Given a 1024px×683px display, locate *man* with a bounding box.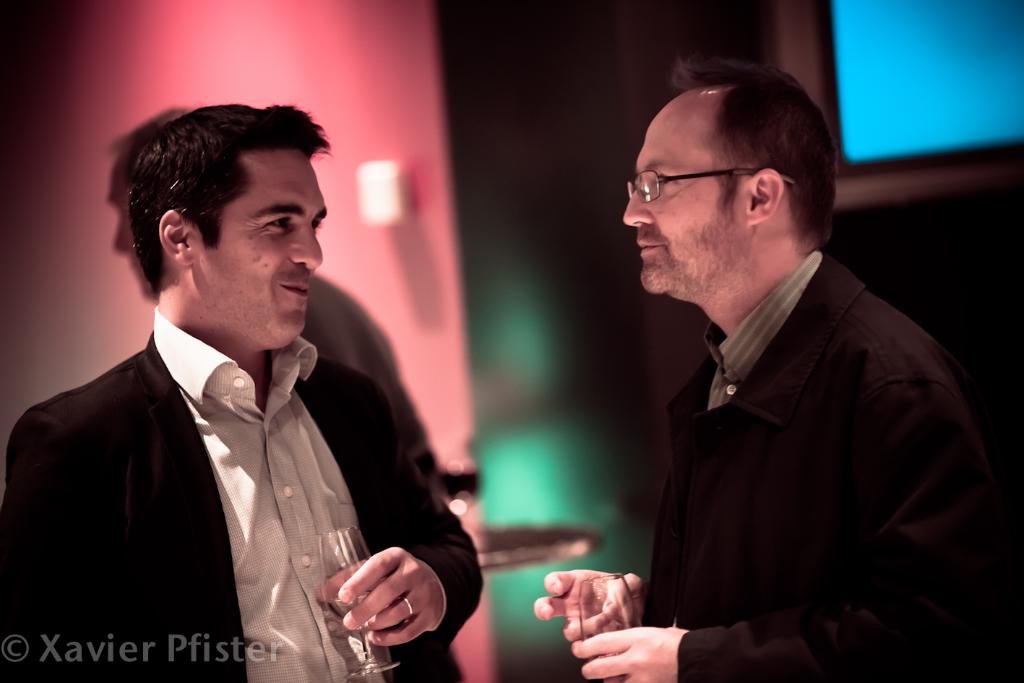
Located: left=533, top=62, right=1010, bottom=682.
